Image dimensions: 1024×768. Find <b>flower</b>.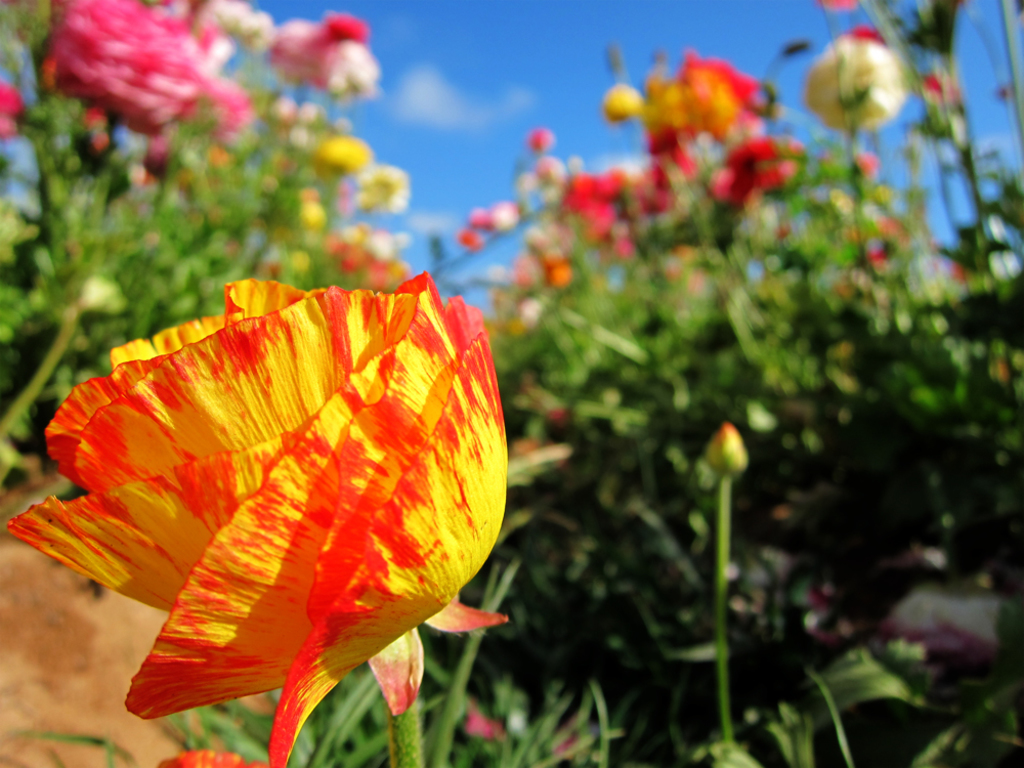
box(46, 0, 238, 135).
